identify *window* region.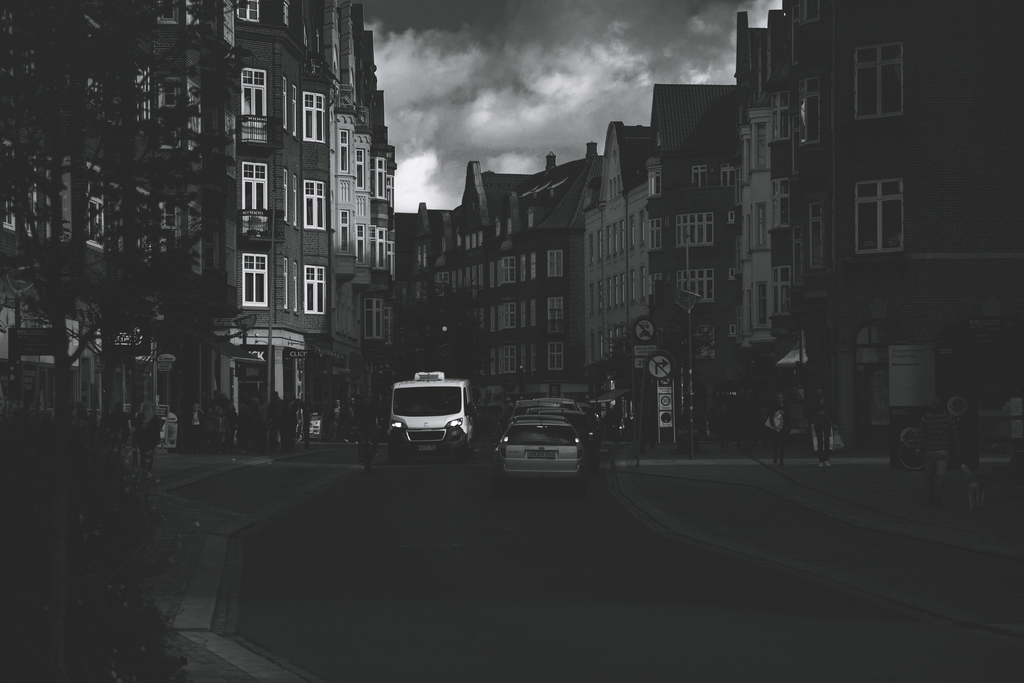
Region: 376 231 388 270.
